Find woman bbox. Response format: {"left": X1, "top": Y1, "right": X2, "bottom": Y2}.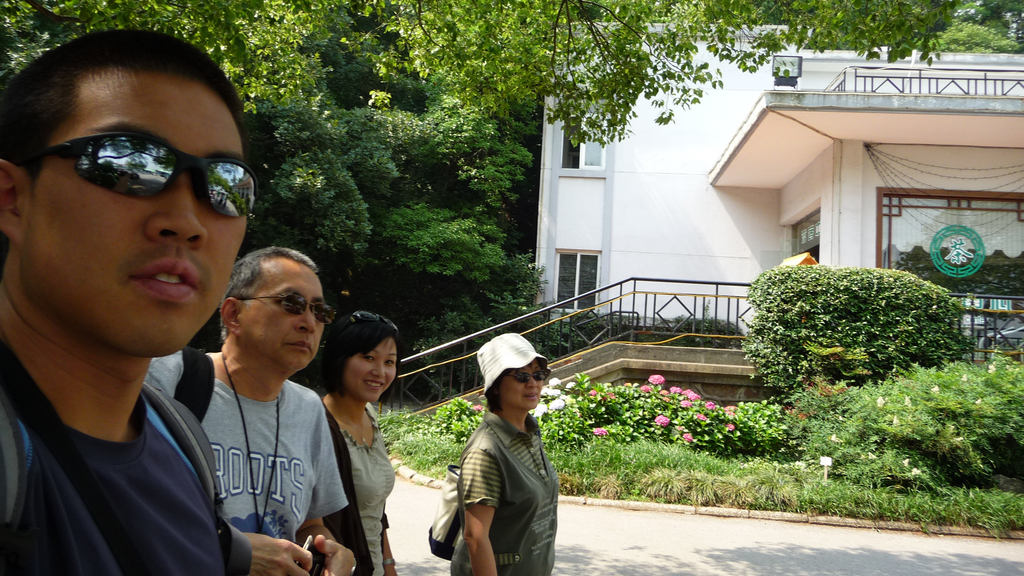
{"left": 312, "top": 310, "right": 395, "bottom": 575}.
